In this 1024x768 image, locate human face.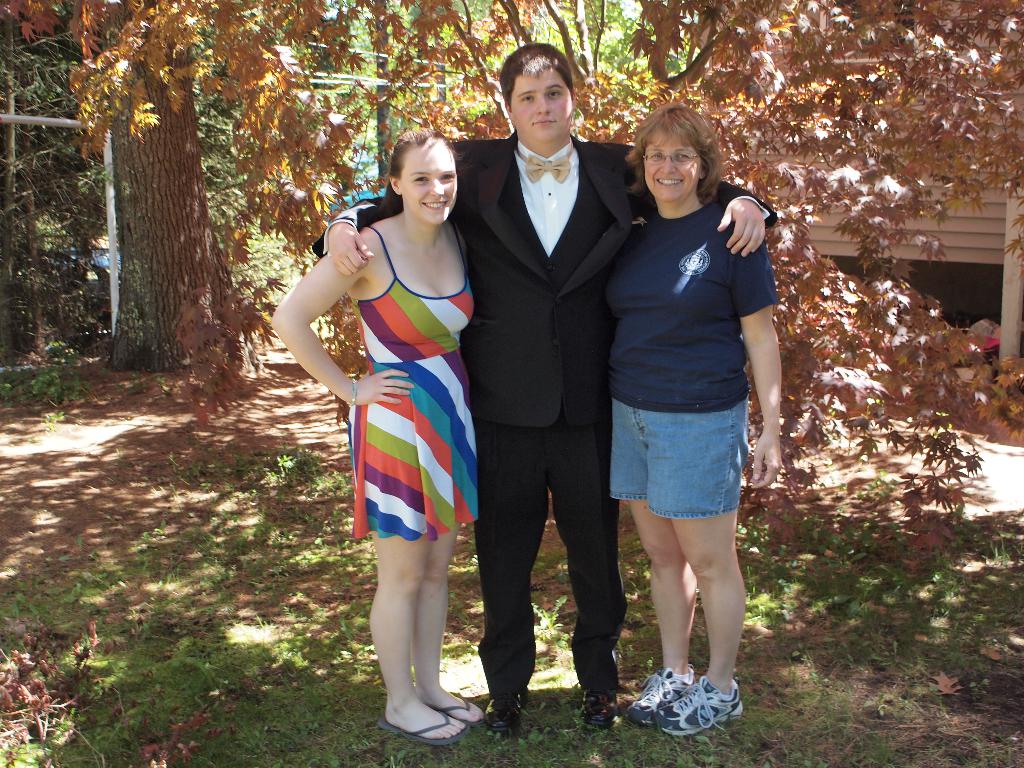
Bounding box: 402/134/465/223.
